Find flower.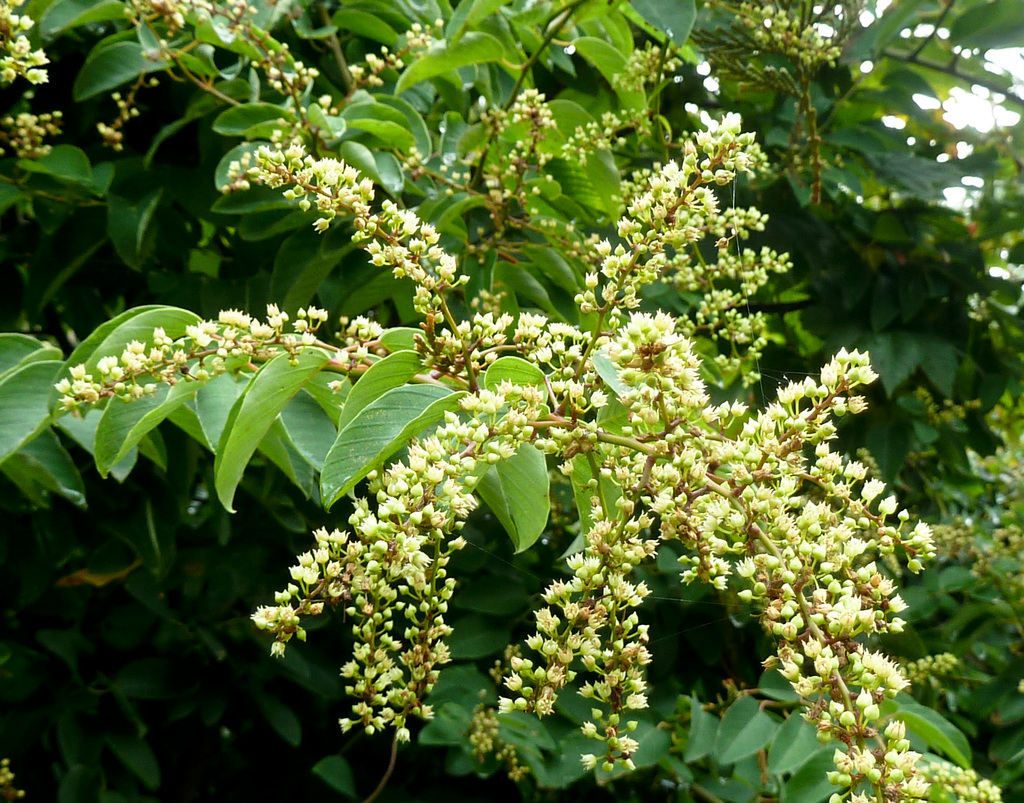
left=277, top=391, right=511, bottom=746.
